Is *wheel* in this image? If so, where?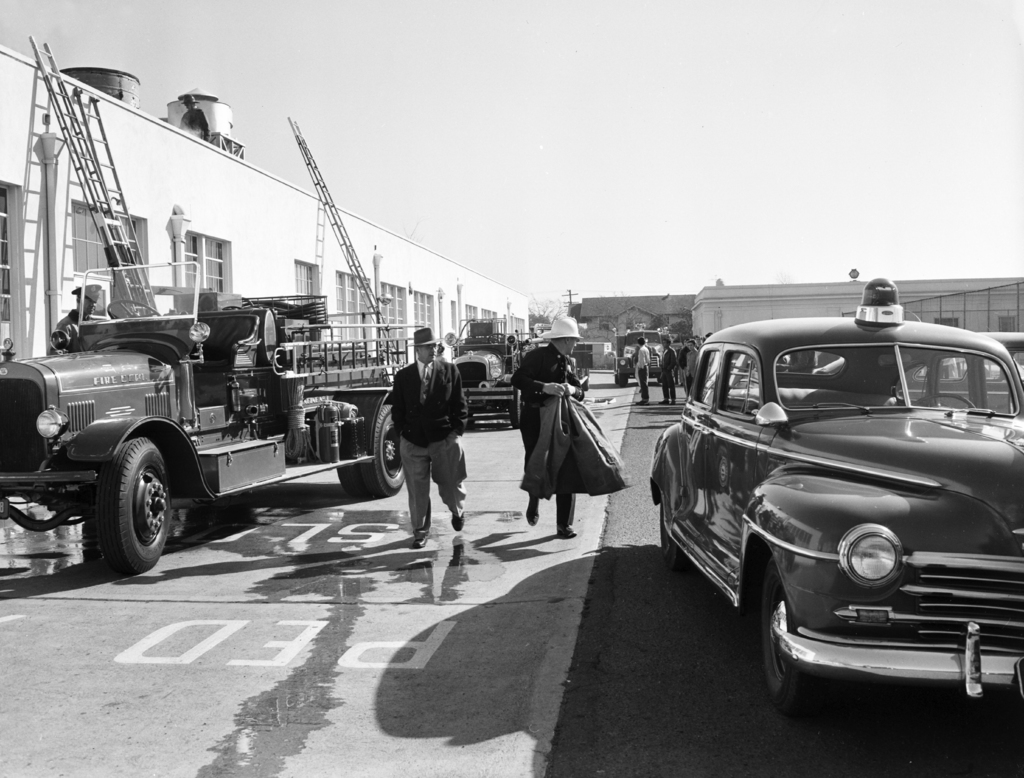
Yes, at Rect(746, 564, 855, 715).
